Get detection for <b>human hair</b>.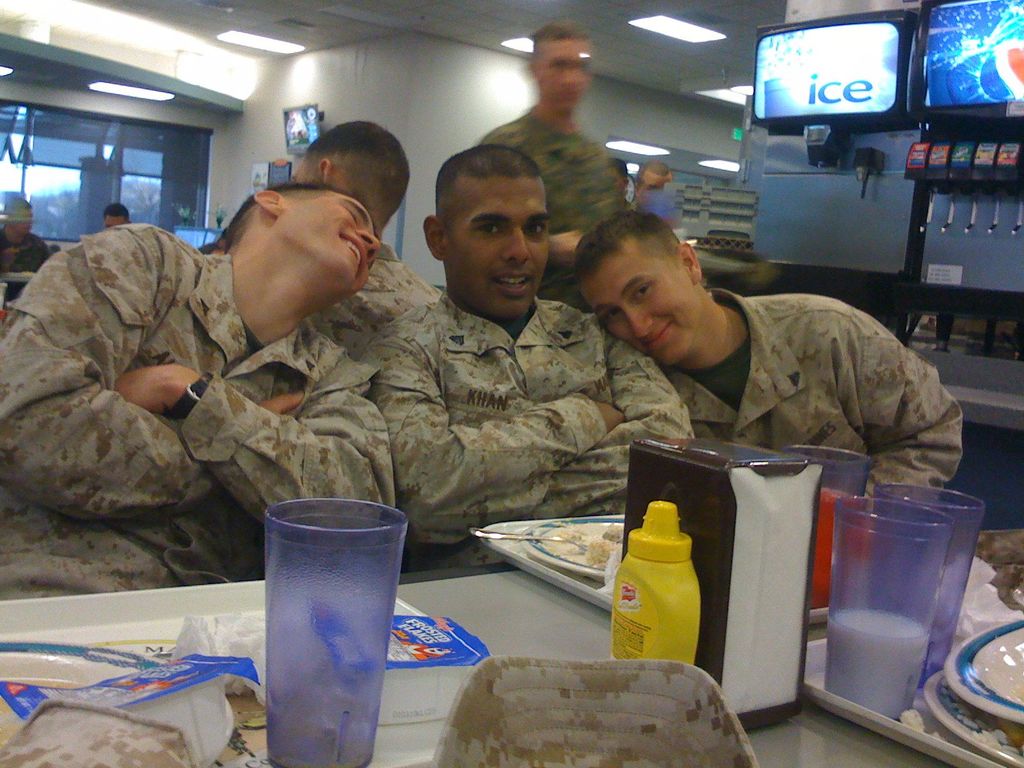
Detection: region(437, 140, 542, 232).
